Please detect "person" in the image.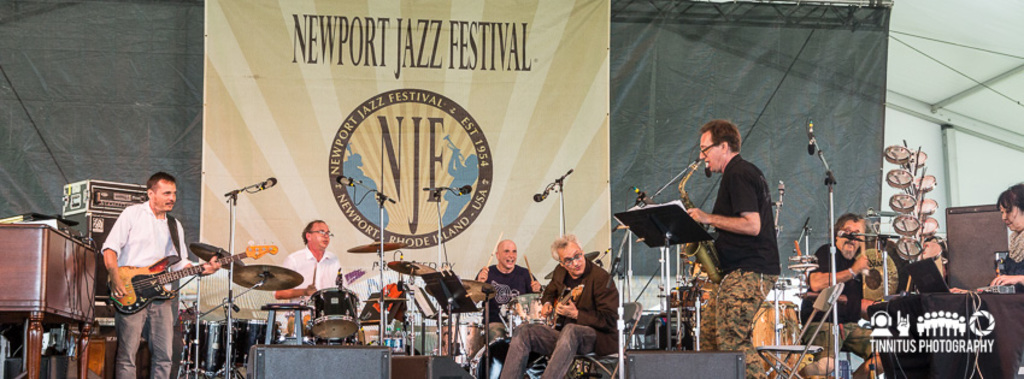
(689,122,782,378).
